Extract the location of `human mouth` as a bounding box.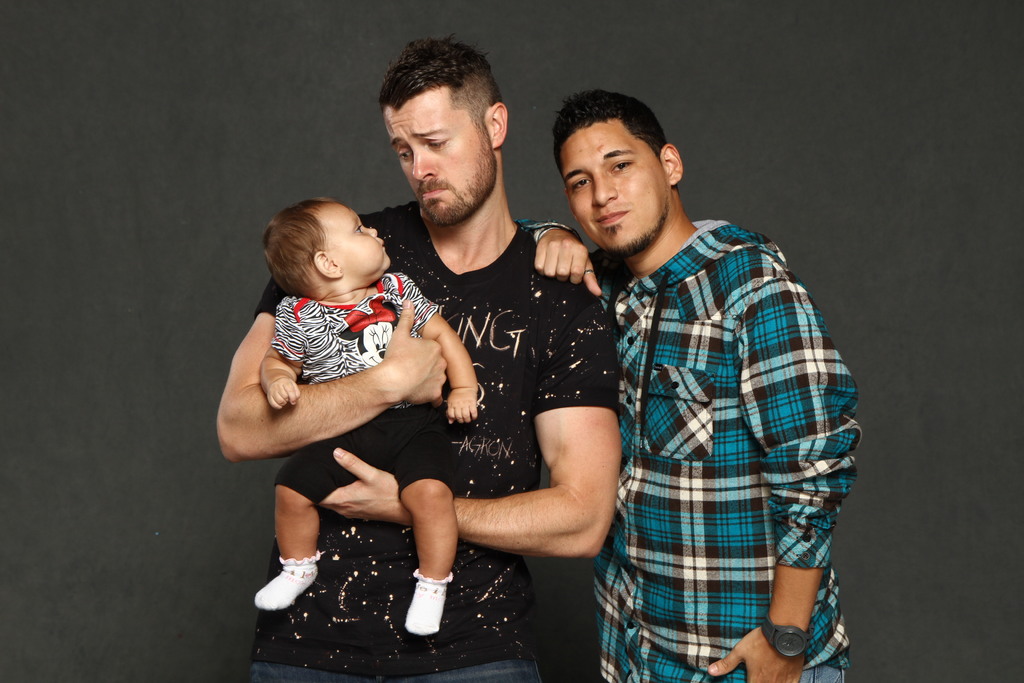
419:179:455:206.
